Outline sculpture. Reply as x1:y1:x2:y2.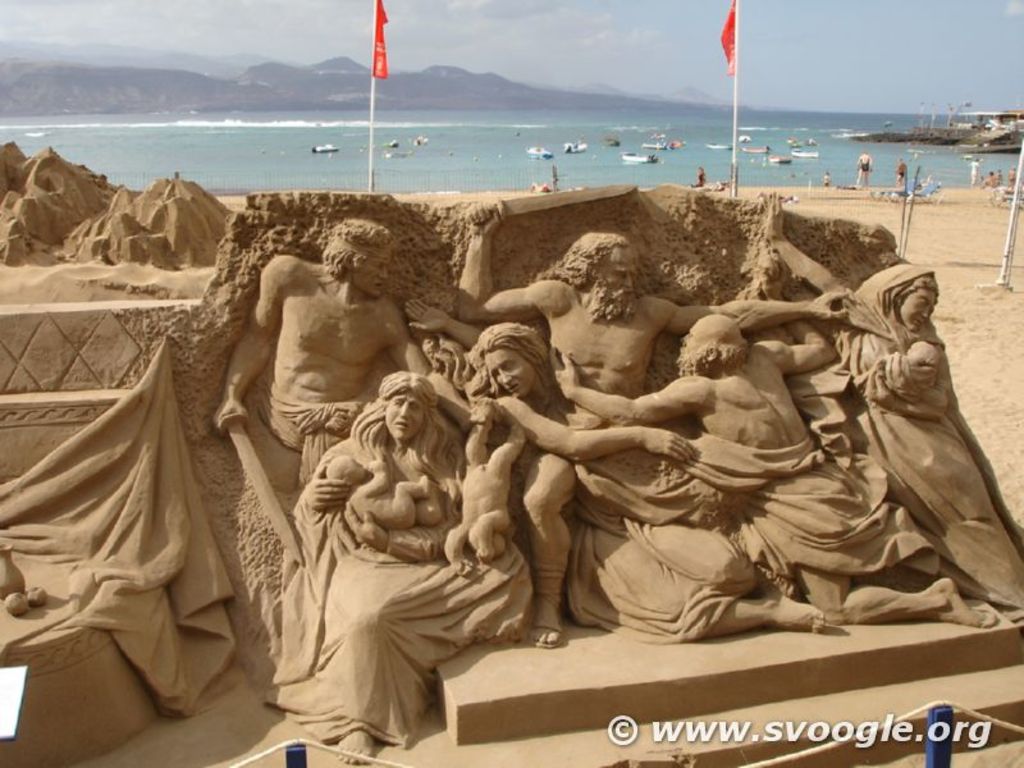
467:321:563:454.
